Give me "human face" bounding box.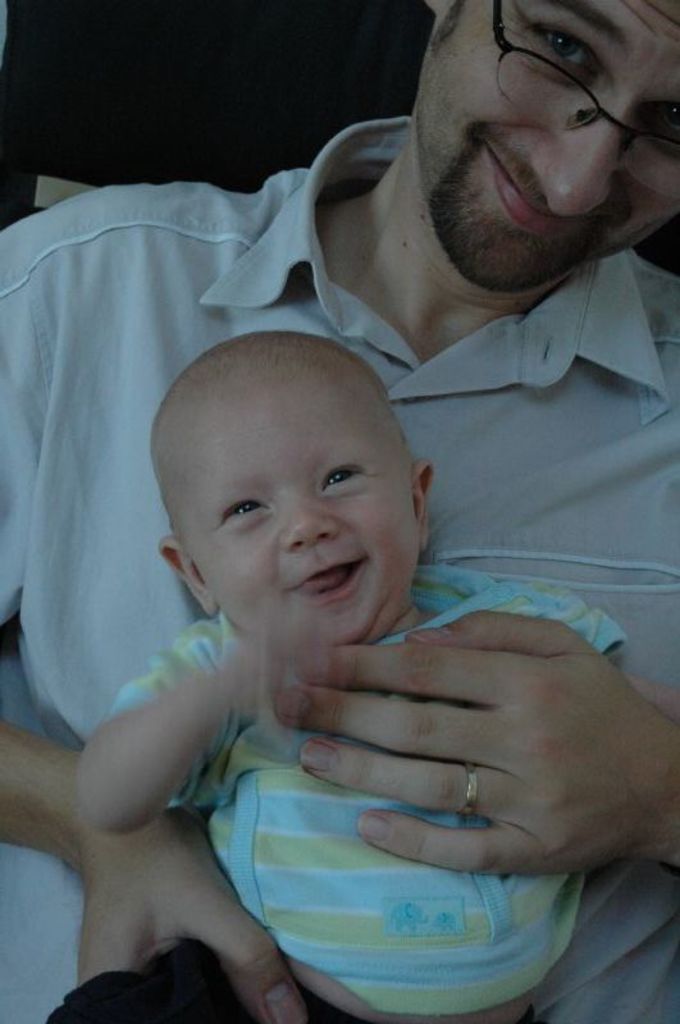
x1=412, y1=0, x2=679, y2=289.
